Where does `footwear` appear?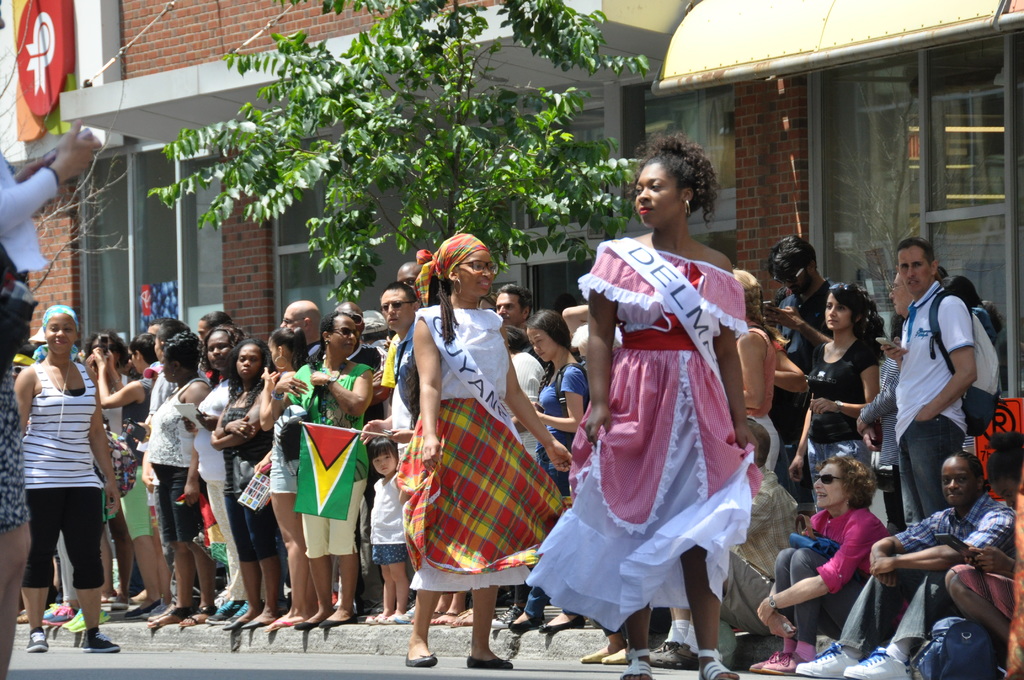
Appears at pyautogui.locateOnScreen(484, 602, 525, 629).
